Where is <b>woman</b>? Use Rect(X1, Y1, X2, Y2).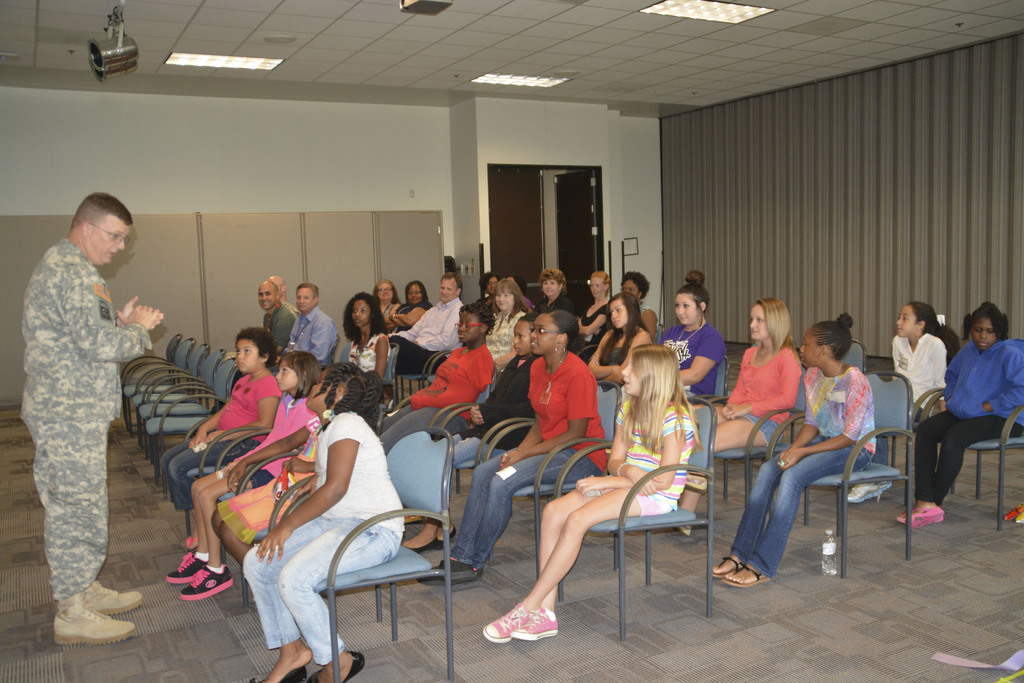
Rect(387, 279, 433, 330).
